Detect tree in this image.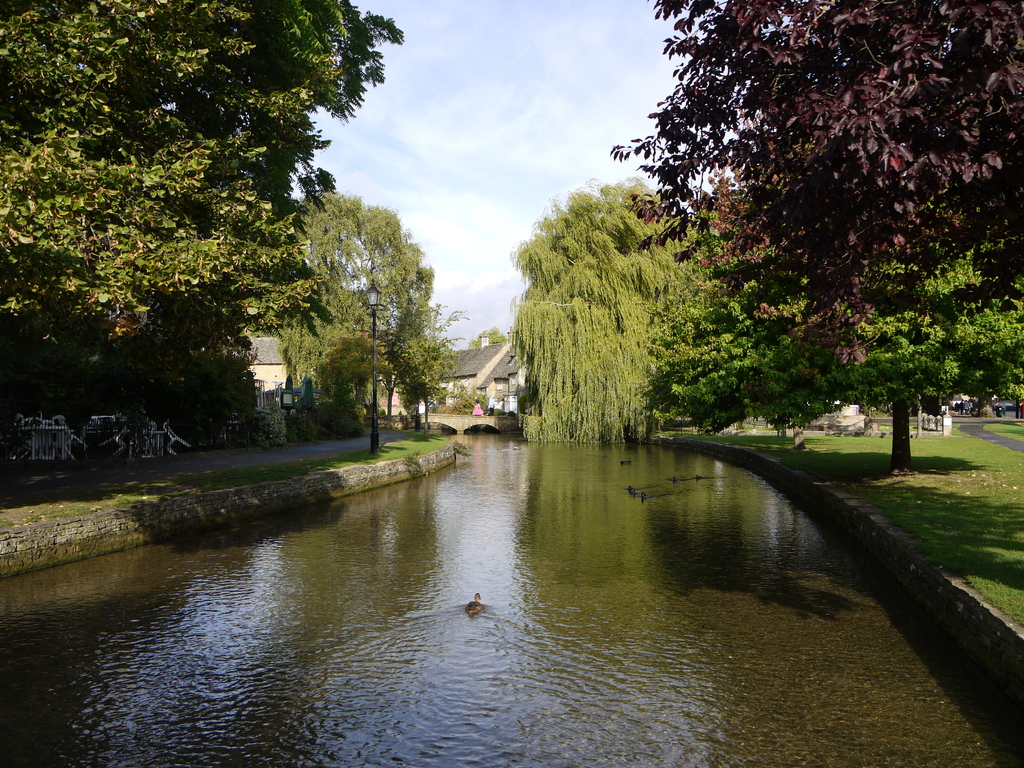
Detection: left=507, top=175, right=719, bottom=447.
